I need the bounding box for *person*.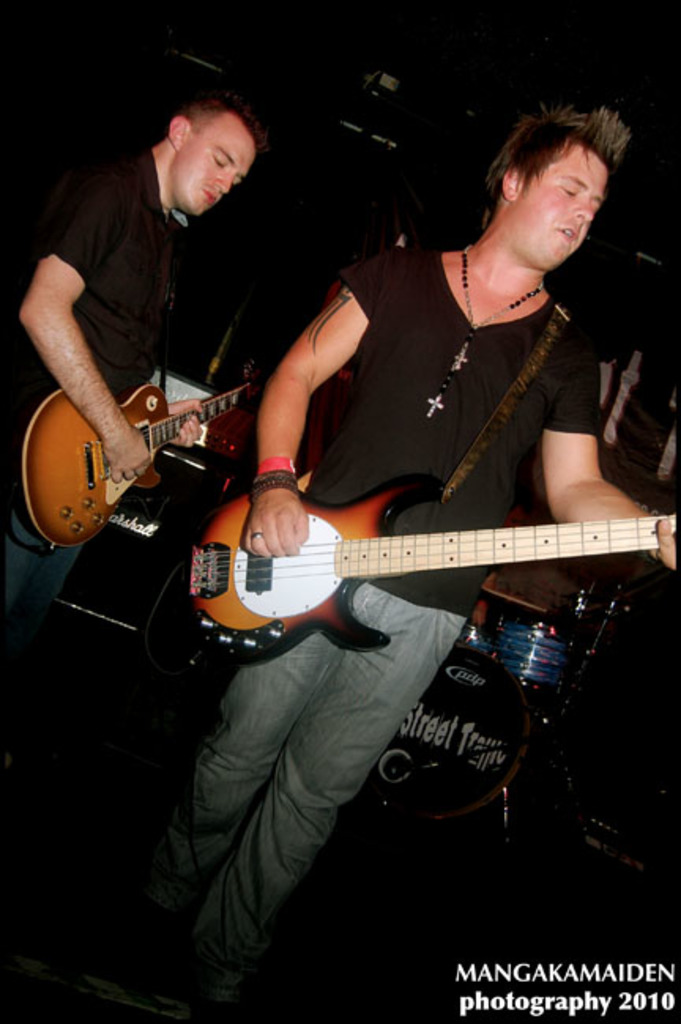
Here it is: rect(0, 85, 266, 676).
